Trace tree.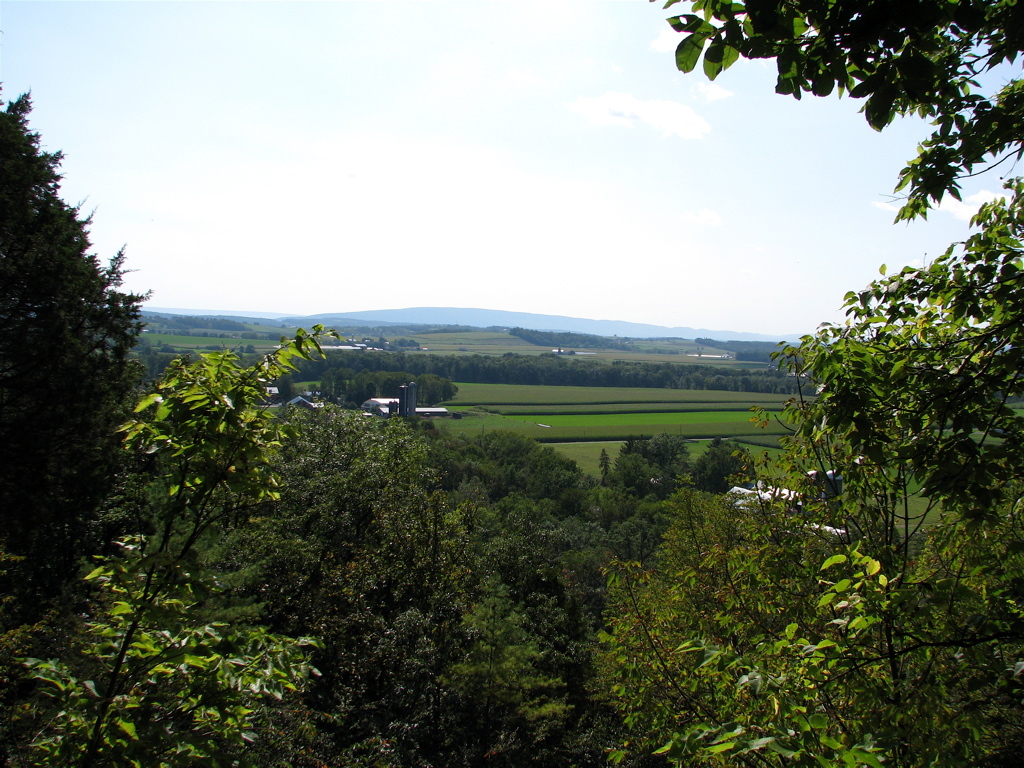
Traced to locate(770, 197, 1023, 767).
